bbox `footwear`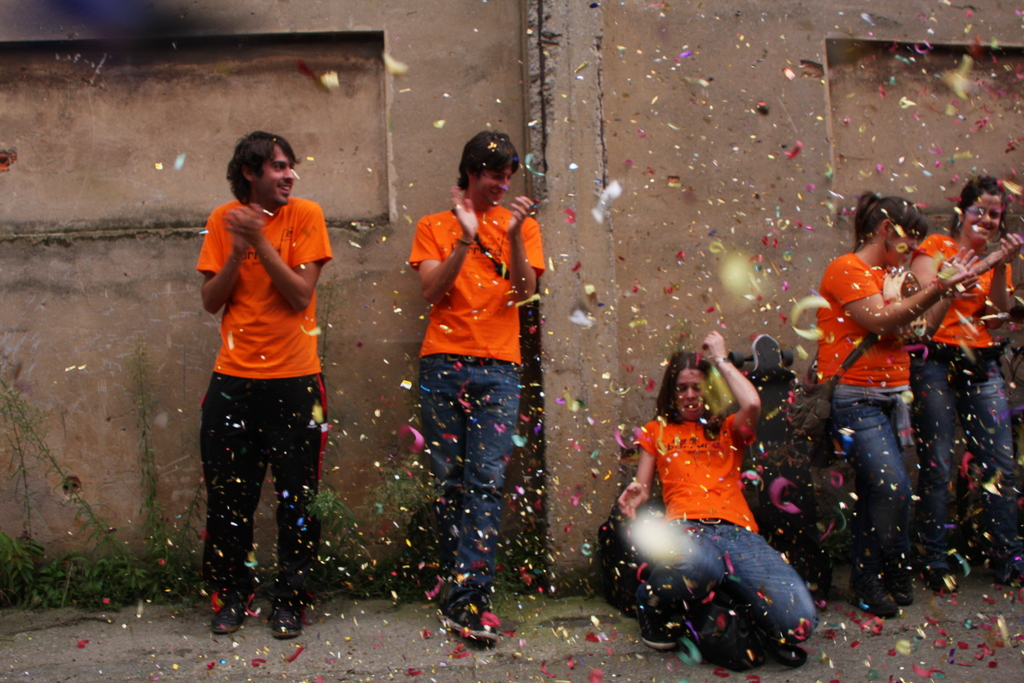
{"left": 642, "top": 618, "right": 677, "bottom": 648}
